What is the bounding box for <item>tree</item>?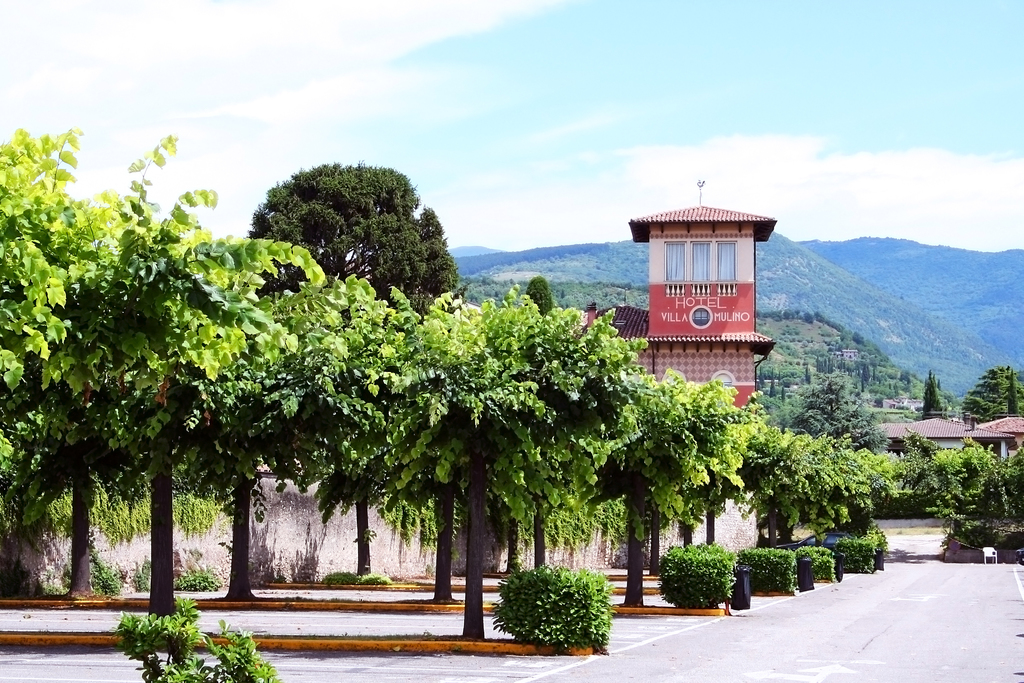
box=[0, 110, 202, 613].
